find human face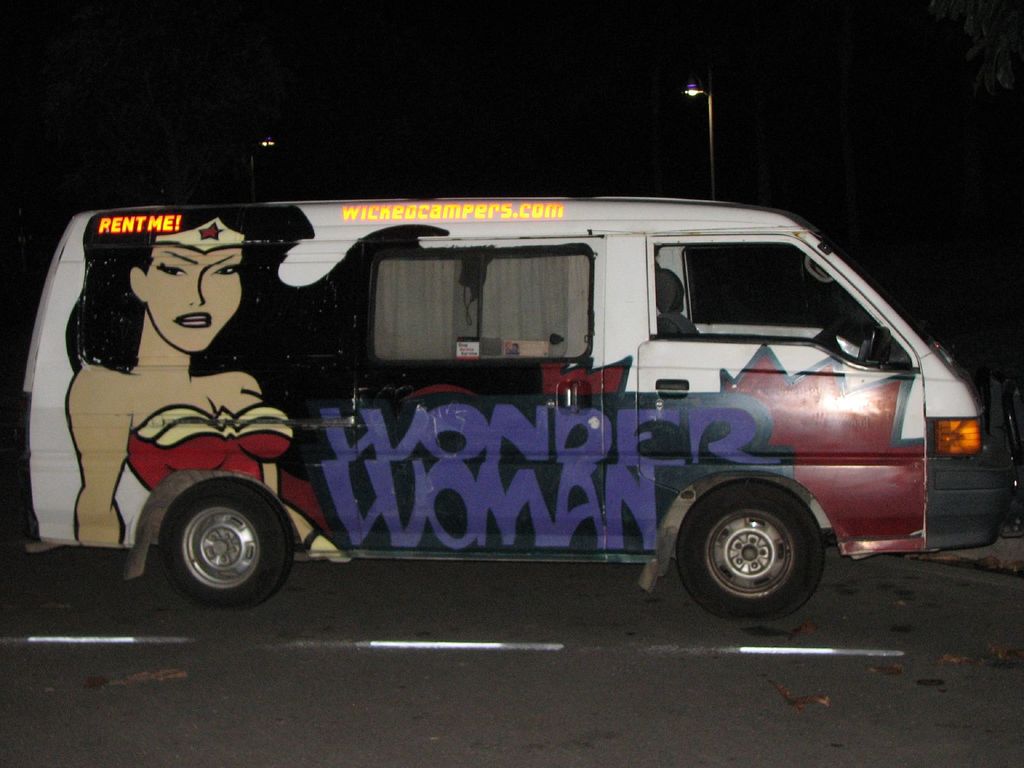
detection(144, 238, 244, 352)
